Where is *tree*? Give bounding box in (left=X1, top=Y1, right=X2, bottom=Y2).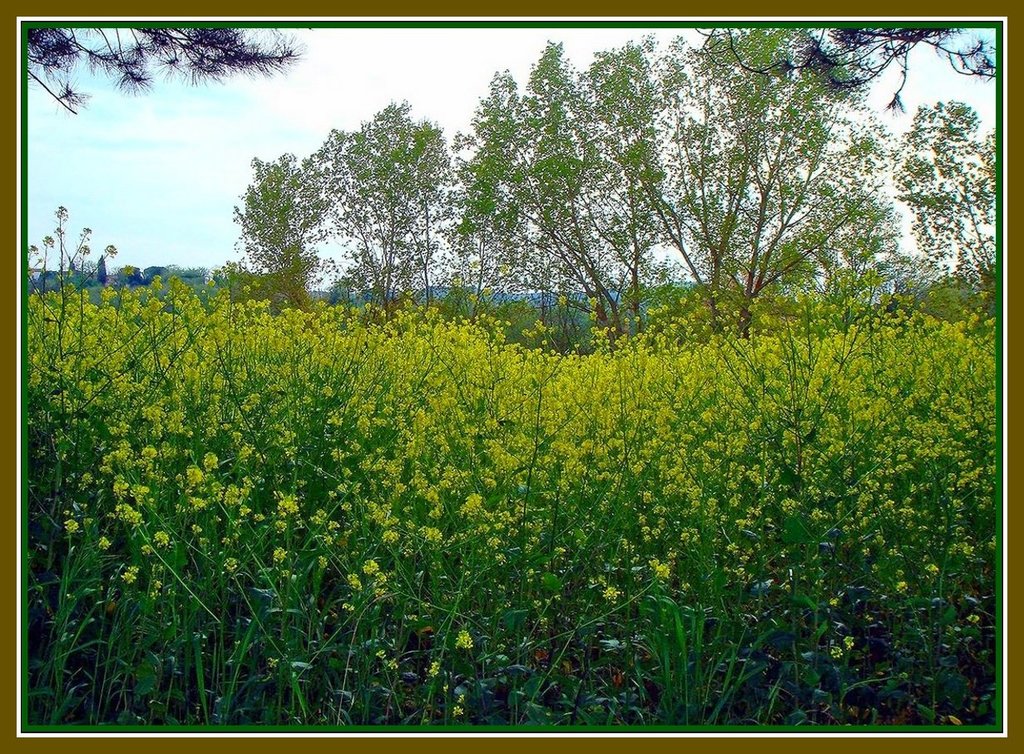
(left=20, top=30, right=300, bottom=115).
